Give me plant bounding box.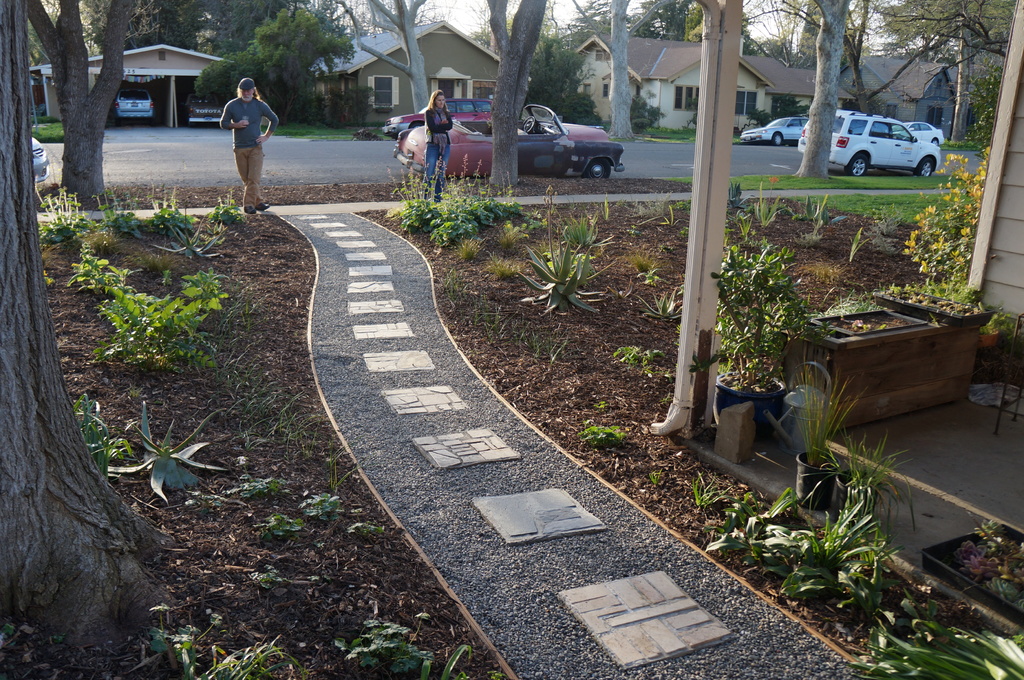
locate(635, 287, 682, 322).
